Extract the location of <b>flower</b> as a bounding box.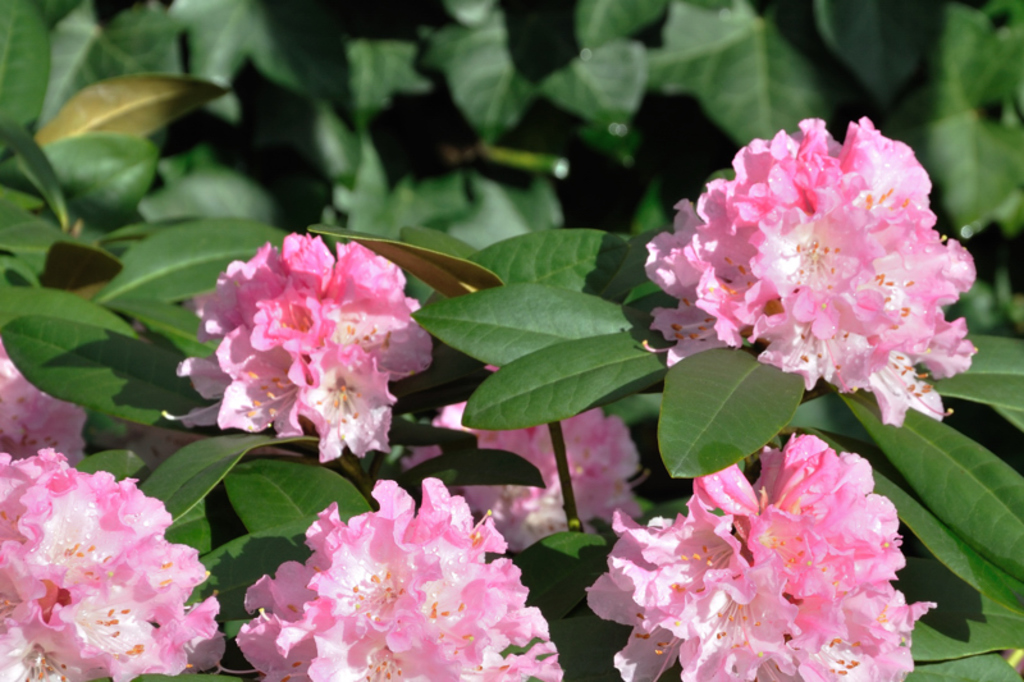
l=232, t=475, r=563, b=681.
